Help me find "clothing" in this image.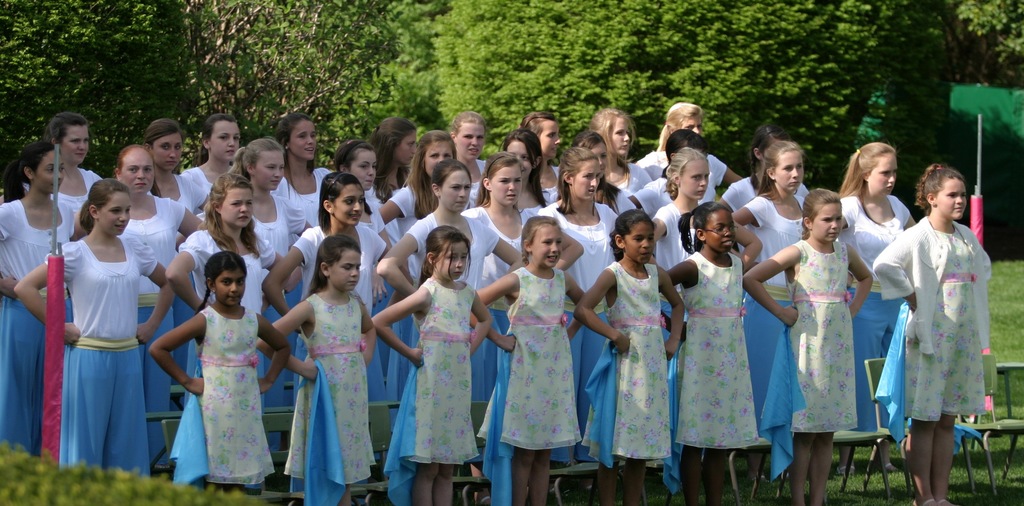
Found it: 524:195:614:433.
